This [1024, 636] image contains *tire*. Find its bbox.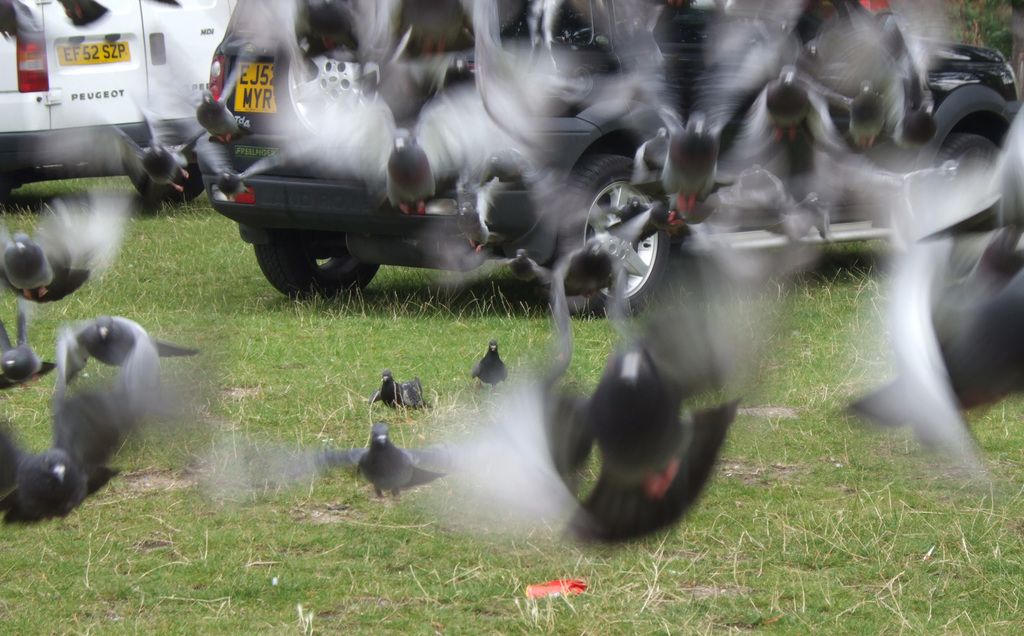
256, 209, 383, 309.
